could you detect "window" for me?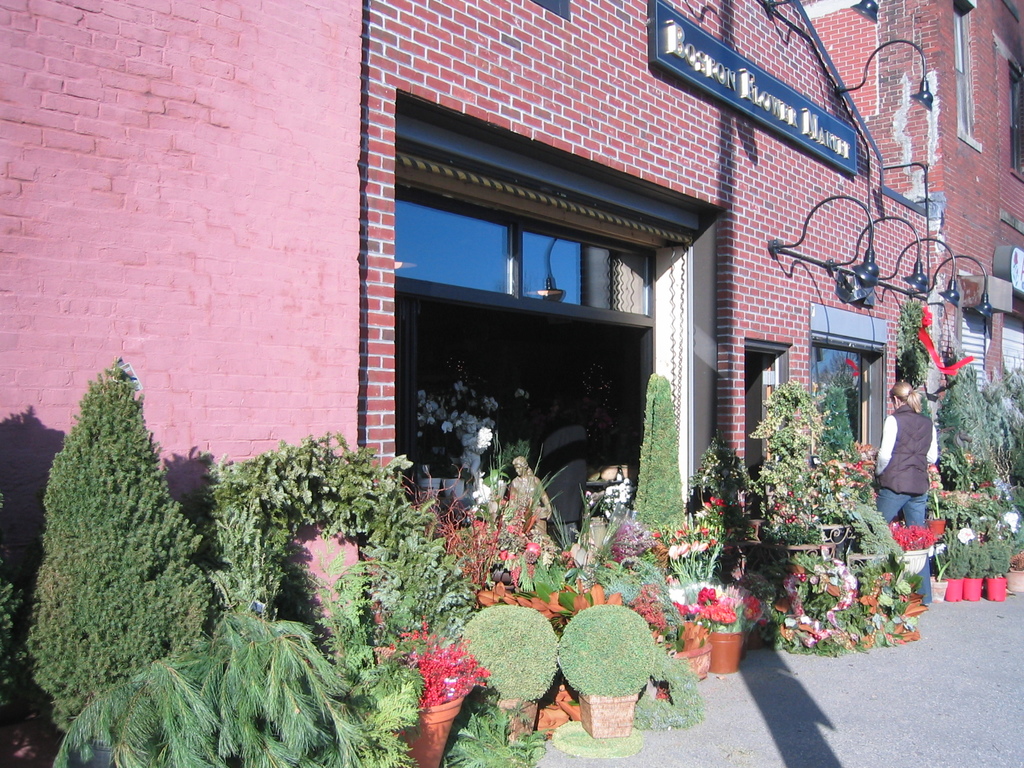
Detection result: detection(1008, 61, 1023, 177).
